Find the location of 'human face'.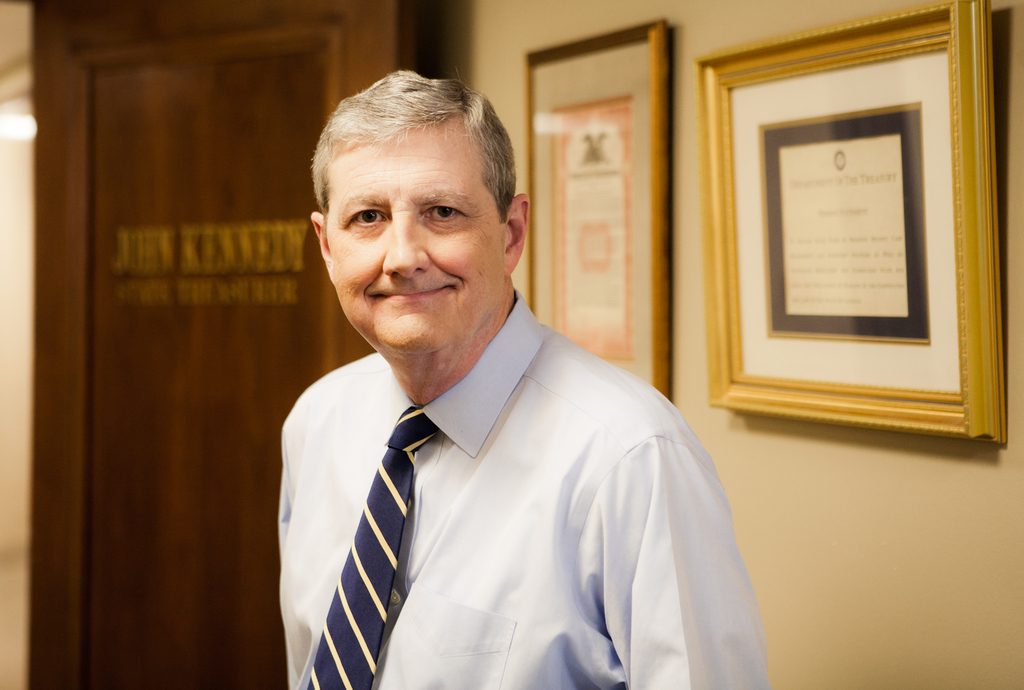
Location: {"left": 325, "top": 137, "right": 495, "bottom": 350}.
